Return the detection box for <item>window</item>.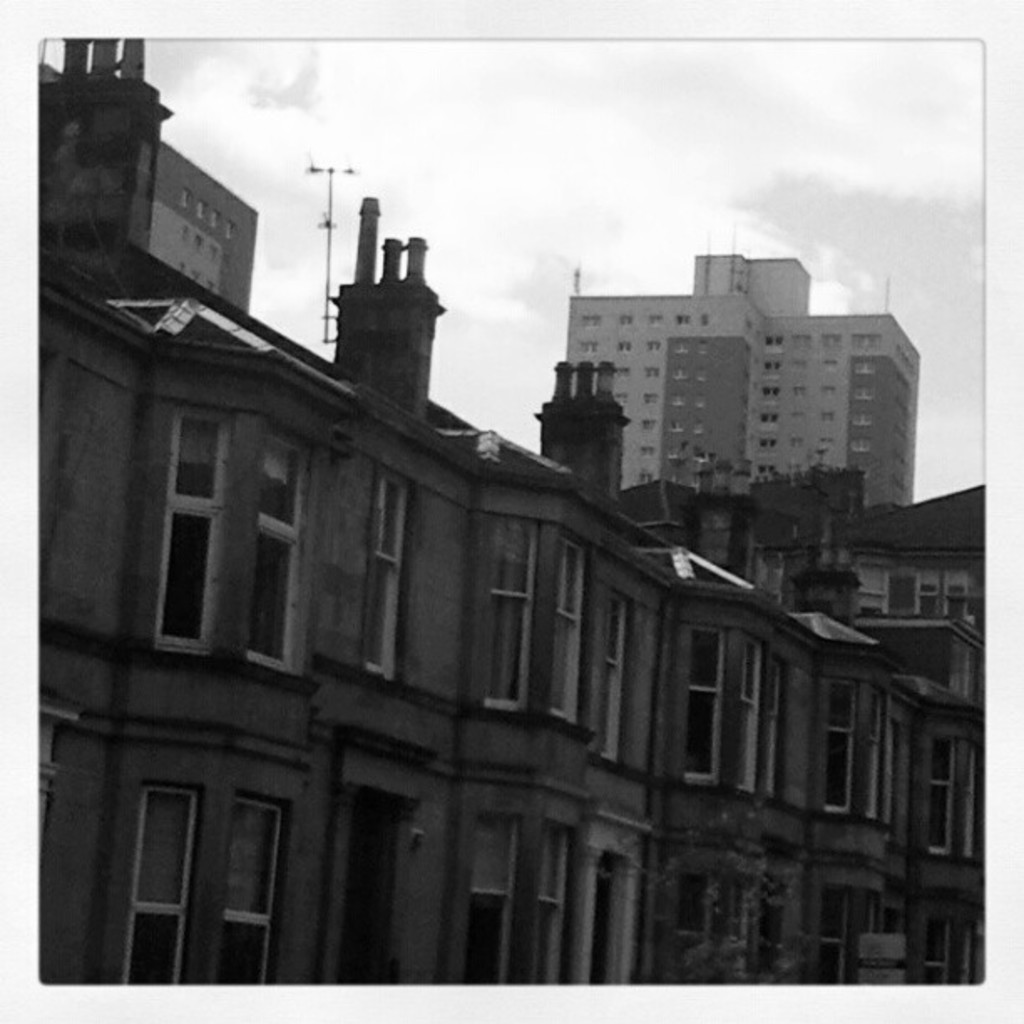
Rect(612, 338, 631, 356).
